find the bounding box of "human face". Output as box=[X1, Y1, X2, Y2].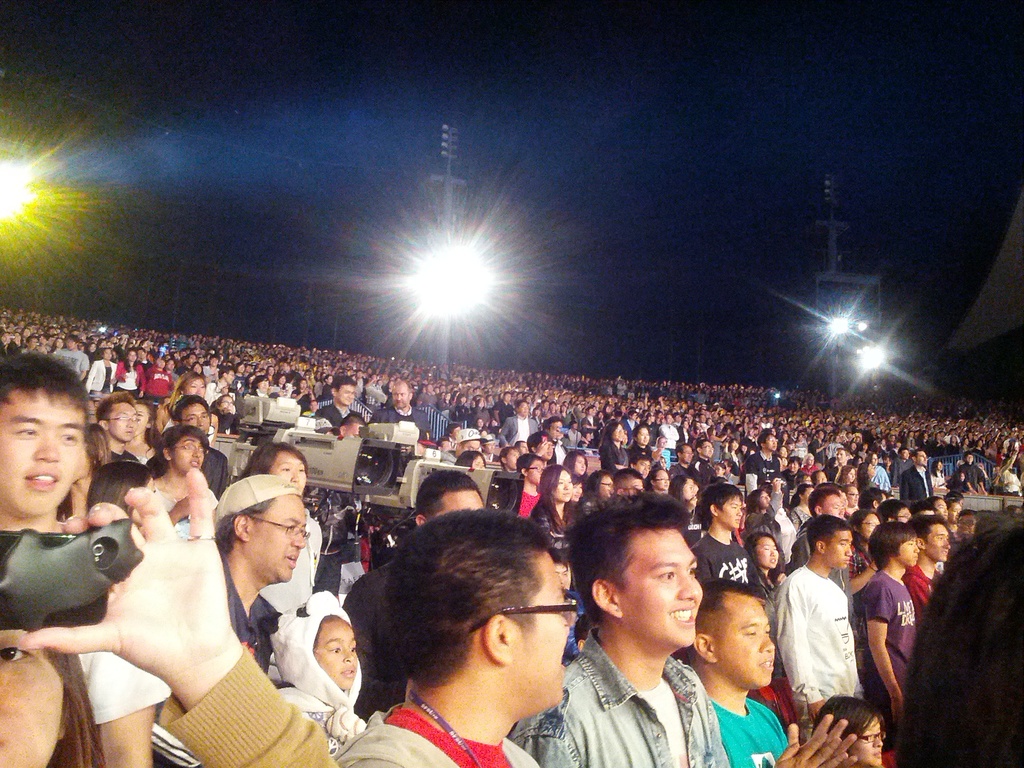
box=[979, 440, 982, 444].
